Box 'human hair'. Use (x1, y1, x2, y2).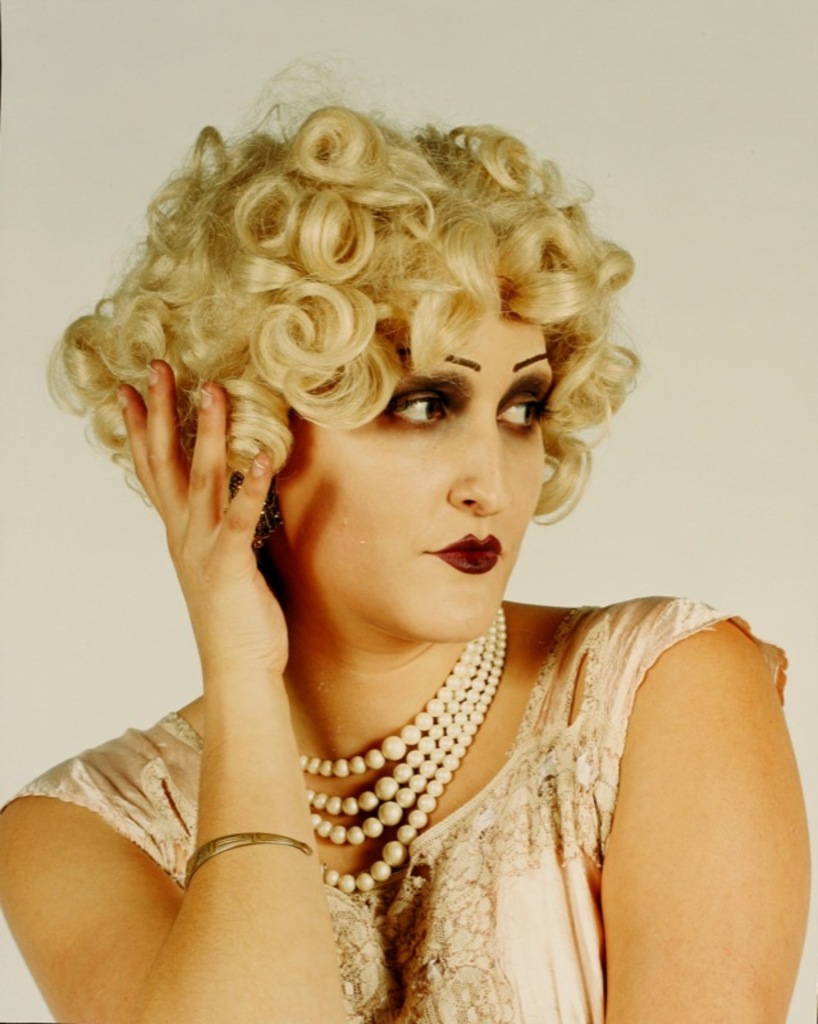
(44, 54, 638, 531).
